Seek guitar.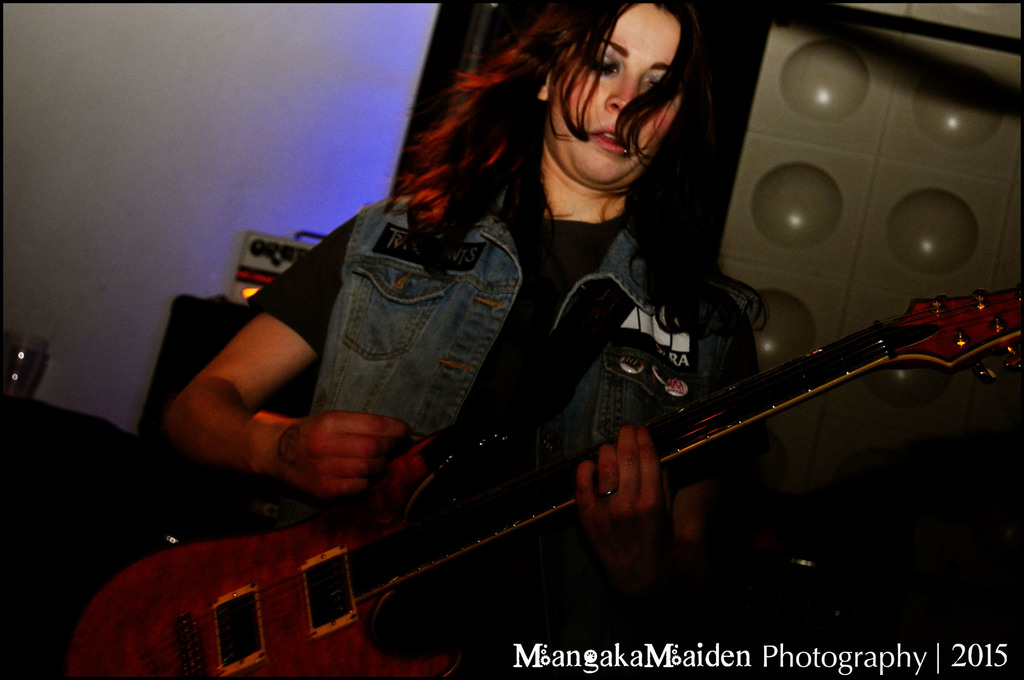
box(63, 277, 1023, 679).
